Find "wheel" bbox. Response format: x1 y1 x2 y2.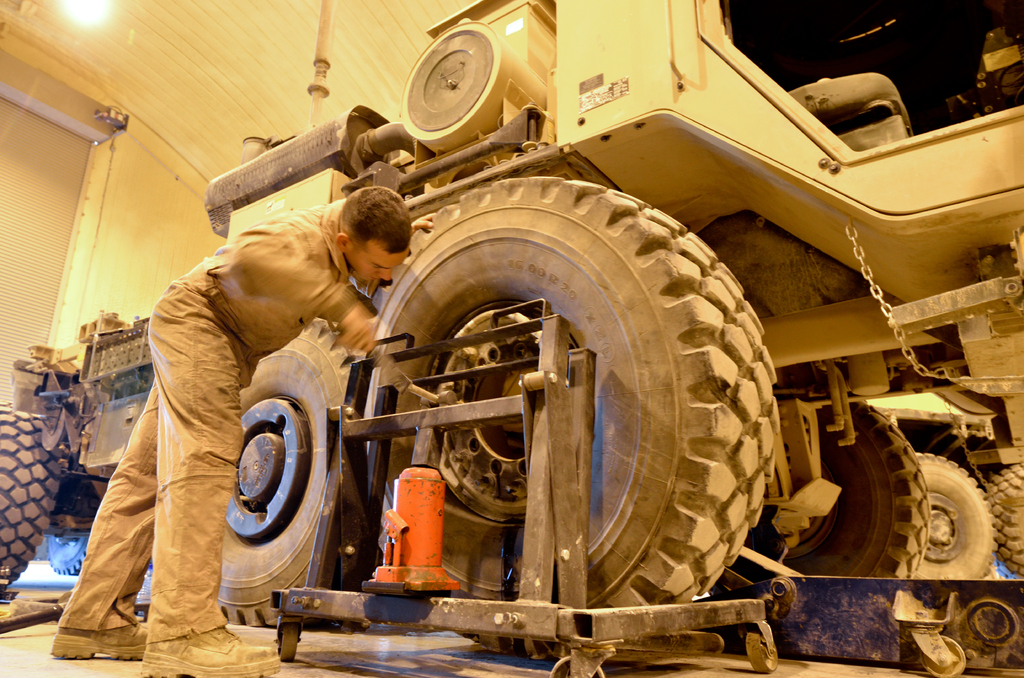
735 392 929 646.
